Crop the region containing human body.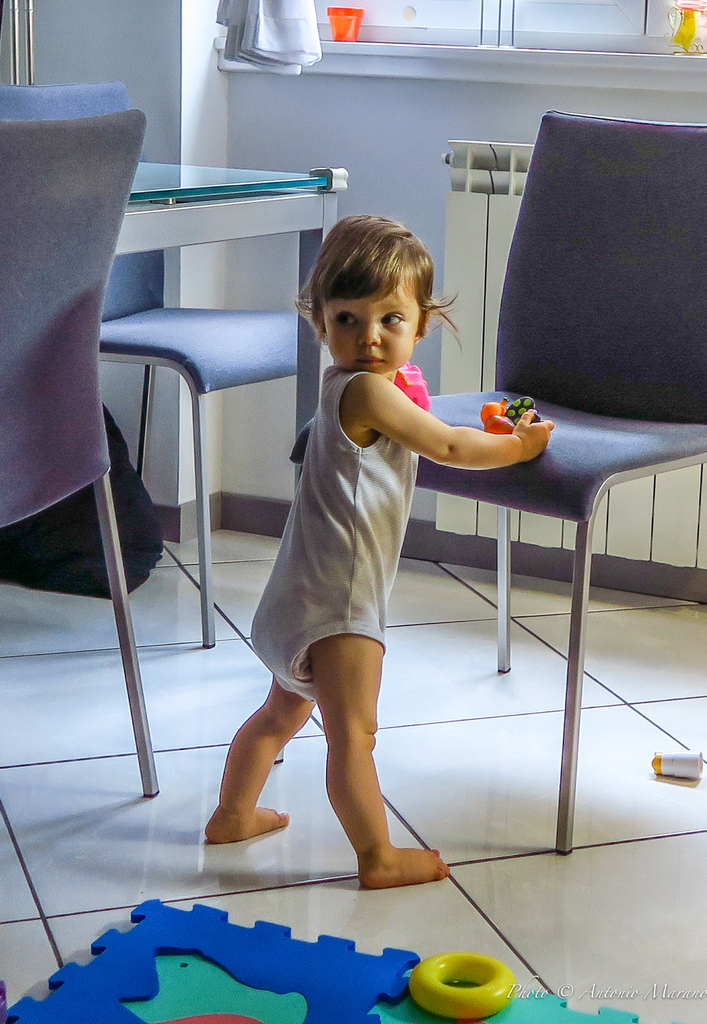
Crop region: left=234, top=238, right=540, bottom=902.
